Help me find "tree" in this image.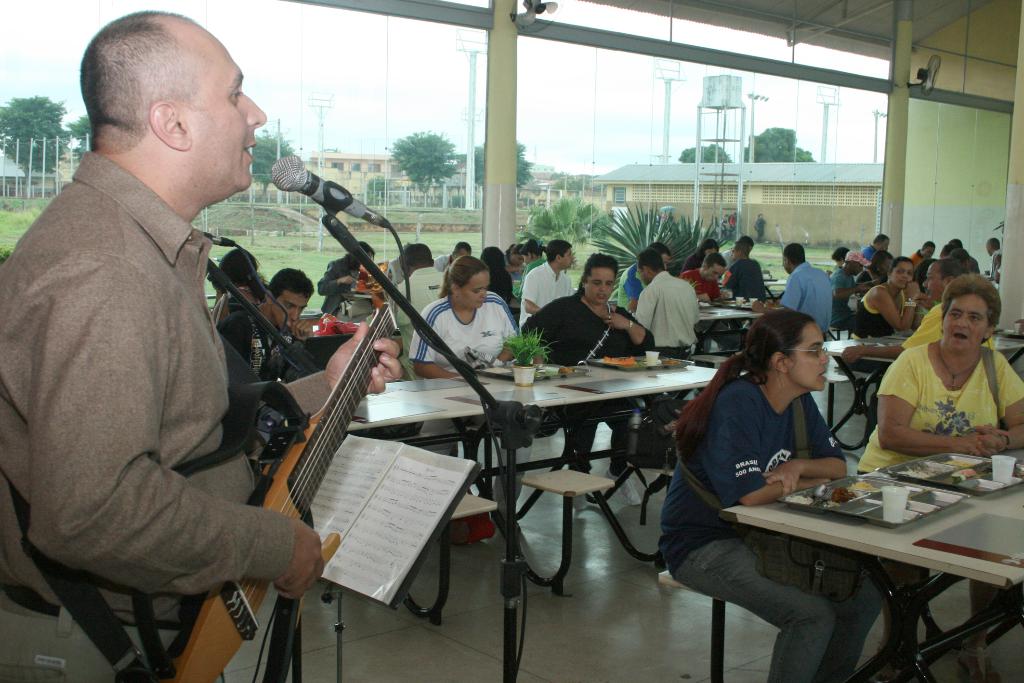
Found it: left=473, top=138, right=537, bottom=191.
